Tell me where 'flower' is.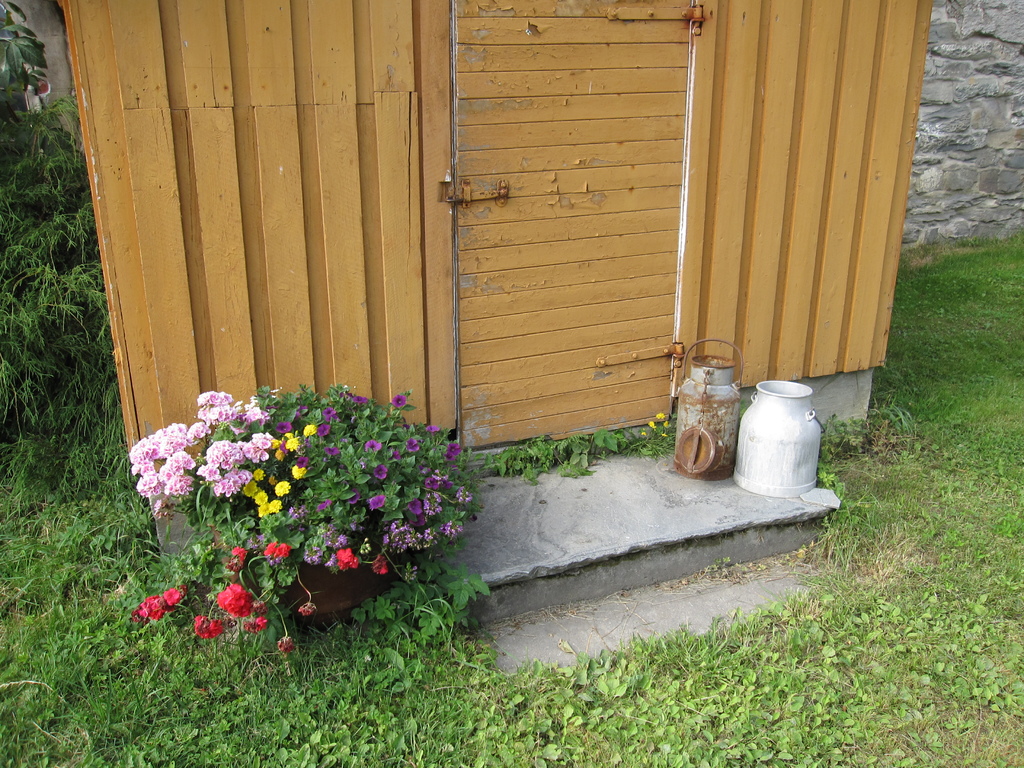
'flower' is at locate(323, 408, 340, 424).
